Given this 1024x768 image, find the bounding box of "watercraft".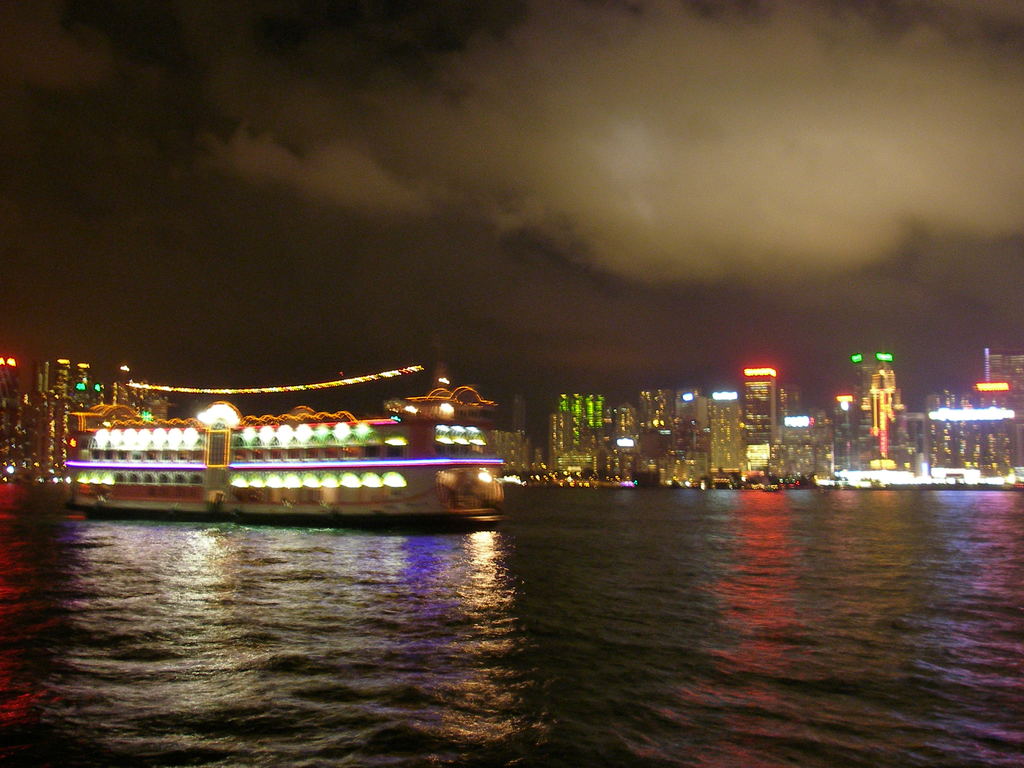
left=58, top=403, right=502, bottom=527.
